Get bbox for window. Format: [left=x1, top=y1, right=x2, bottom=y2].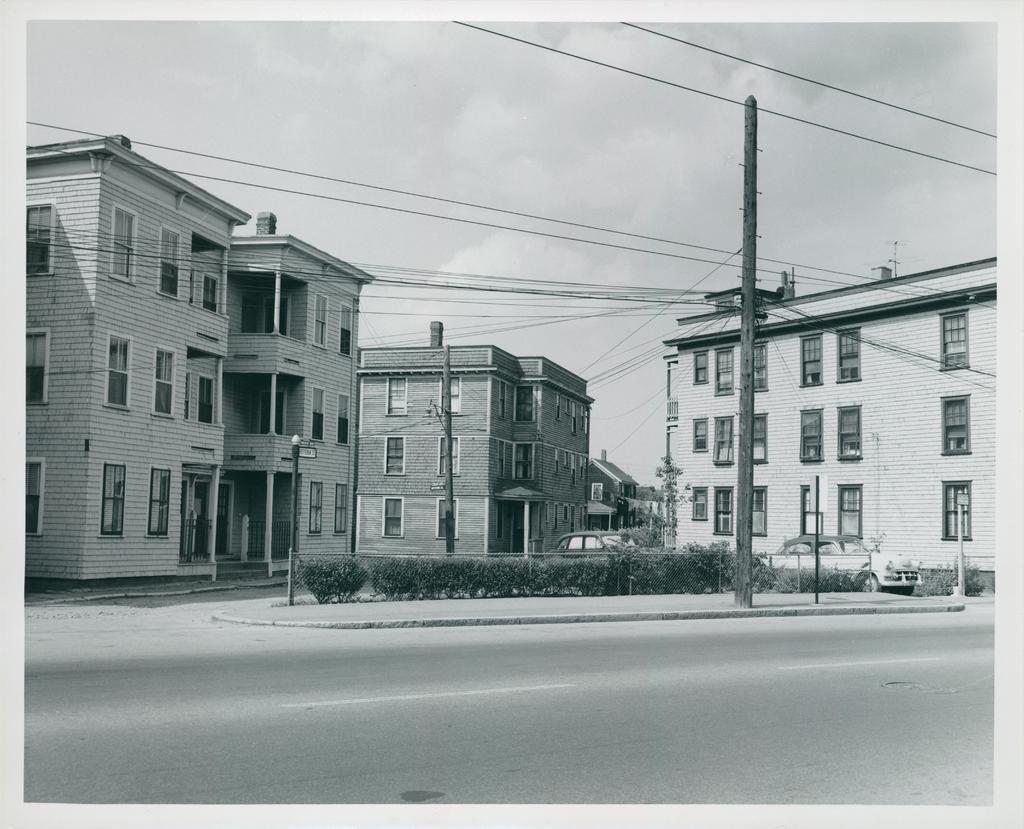
[left=715, top=341, right=740, bottom=397].
